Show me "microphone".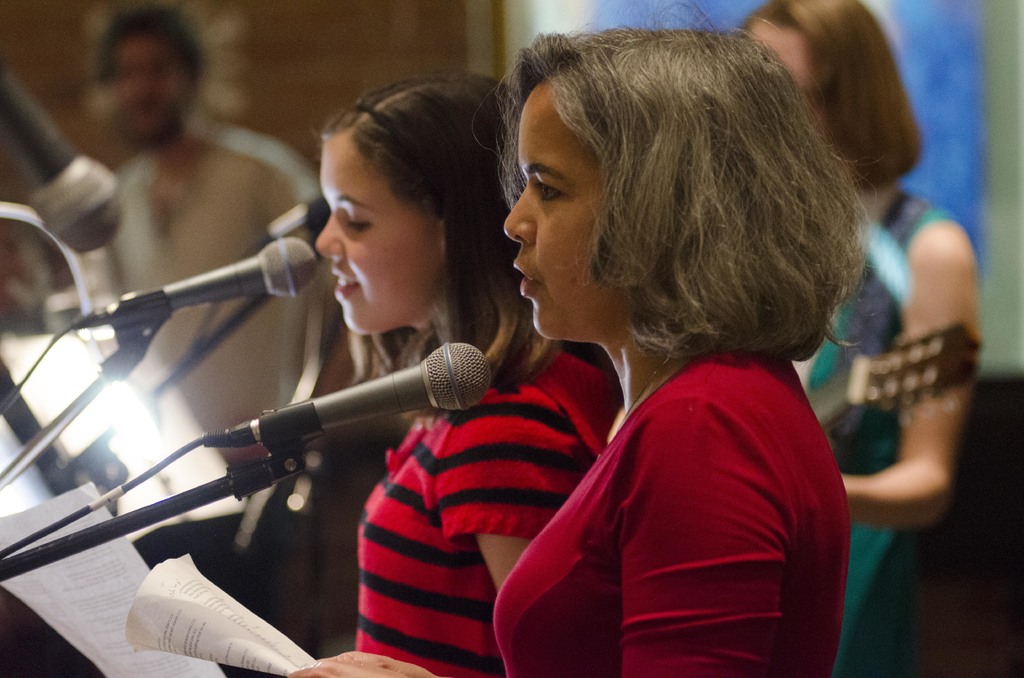
"microphone" is here: {"left": 164, "top": 344, "right": 495, "bottom": 507}.
